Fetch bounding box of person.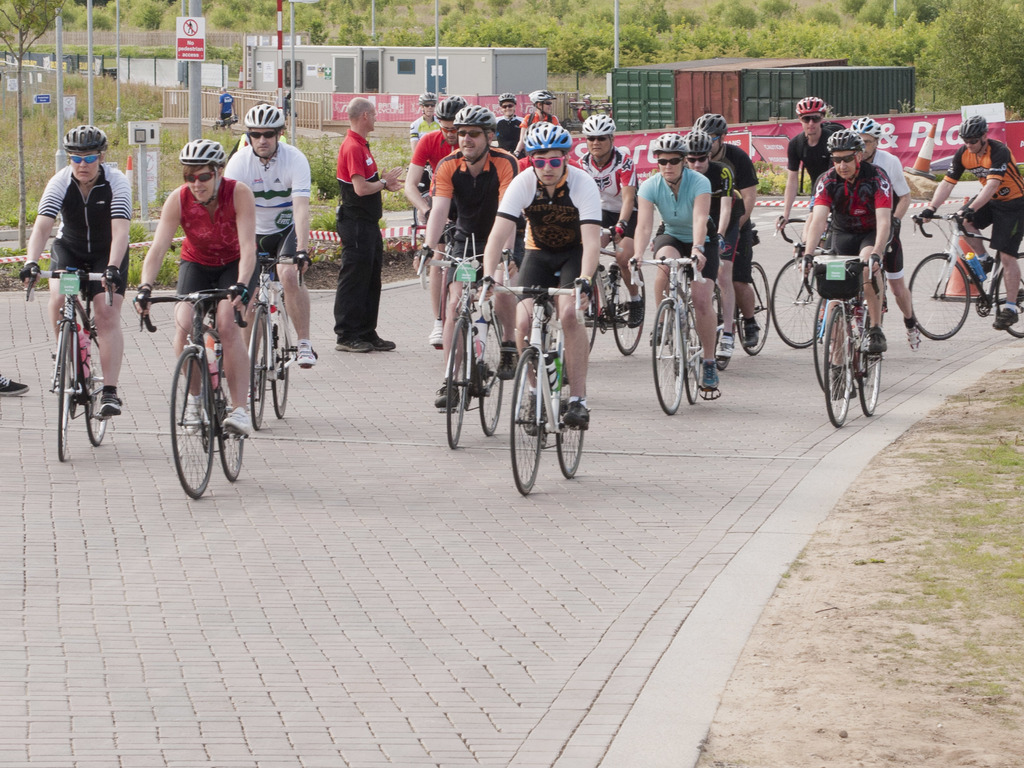
Bbox: bbox(483, 87, 525, 168).
